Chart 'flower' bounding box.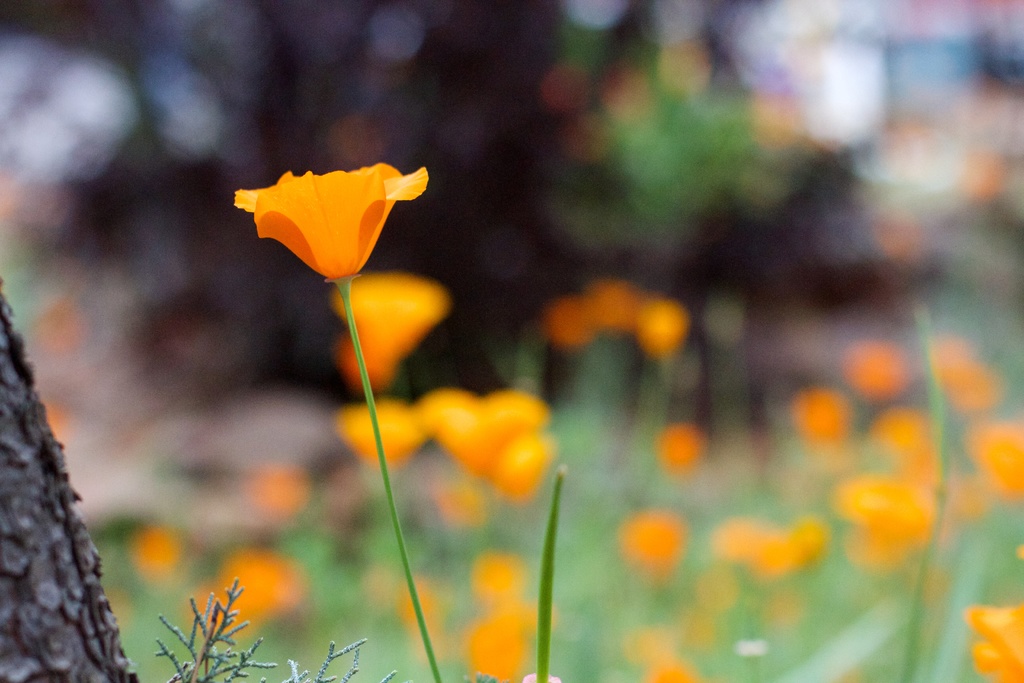
Charted: <bbox>230, 160, 427, 288</bbox>.
